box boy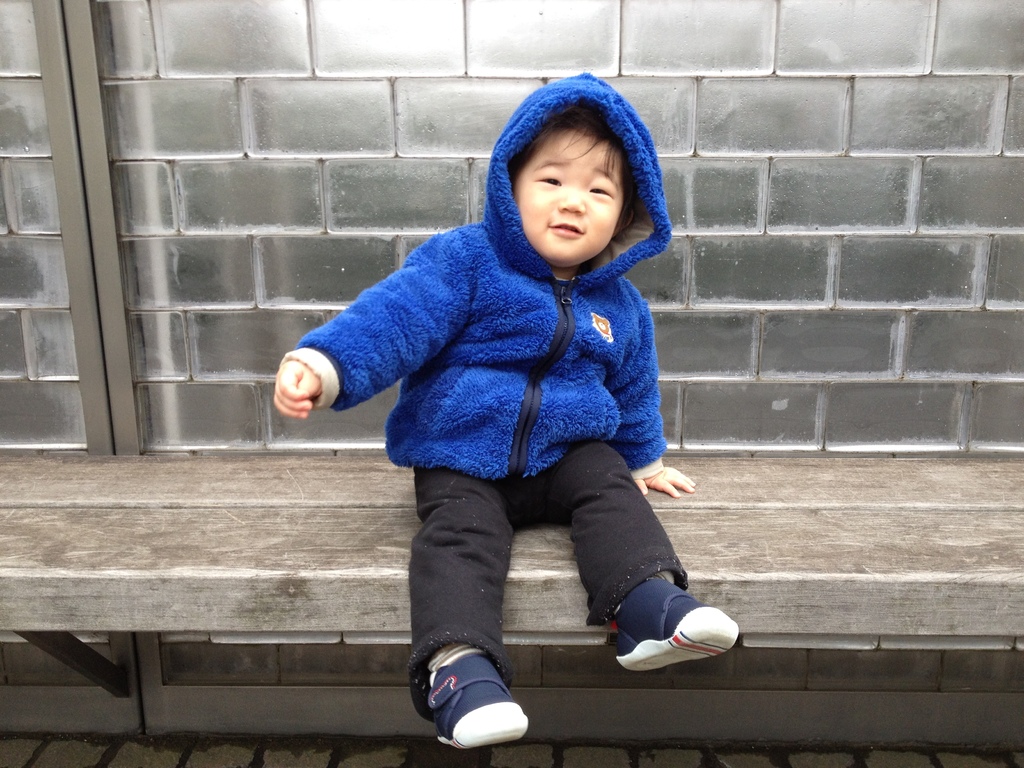
locate(260, 56, 721, 683)
